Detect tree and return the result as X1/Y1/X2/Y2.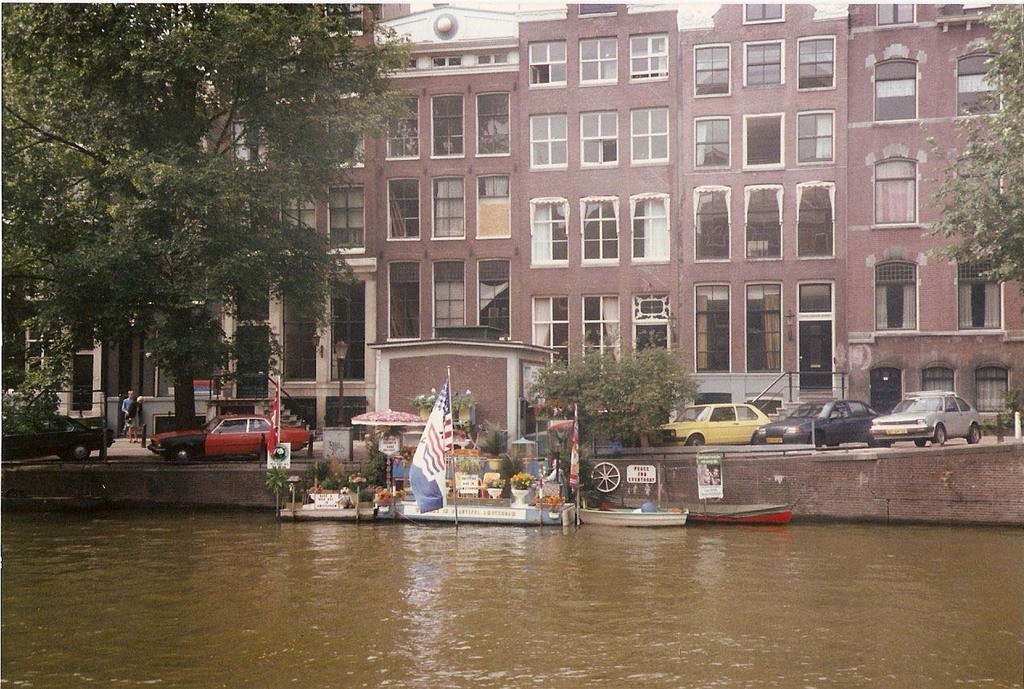
19/68/368/433.
